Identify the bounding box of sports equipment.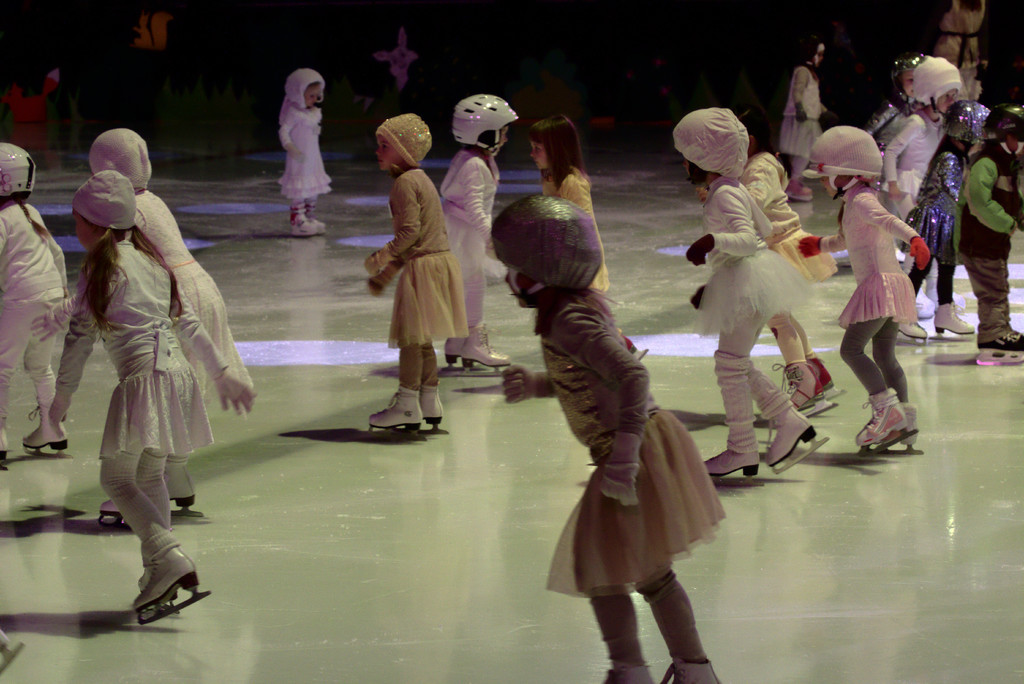
bbox(0, 138, 35, 204).
